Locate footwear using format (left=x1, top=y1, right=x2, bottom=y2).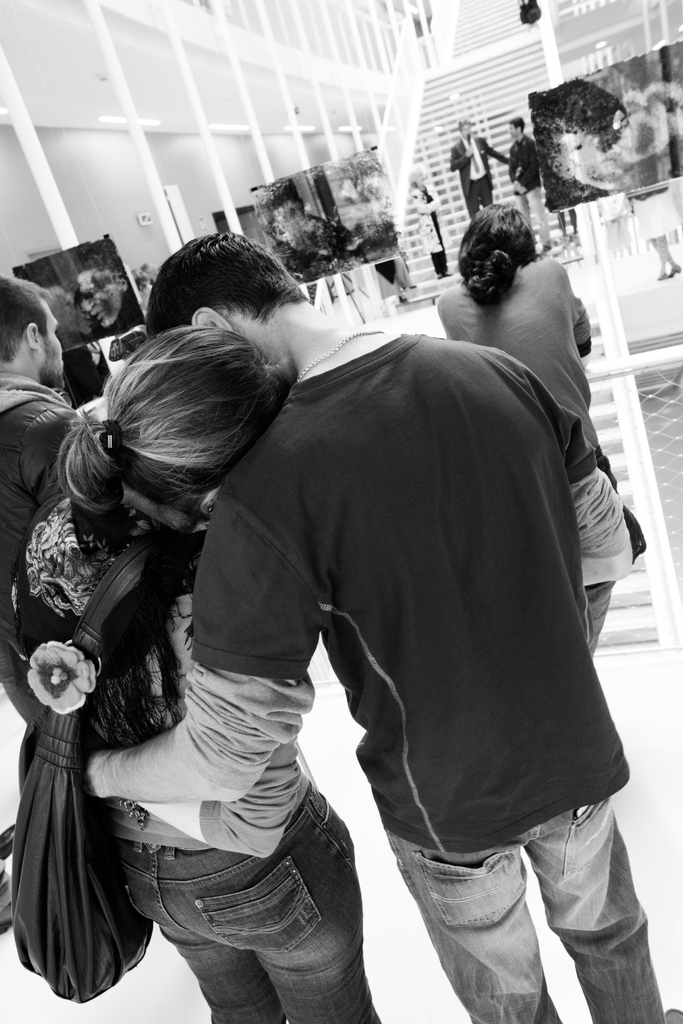
(left=662, top=1007, right=682, bottom=1023).
